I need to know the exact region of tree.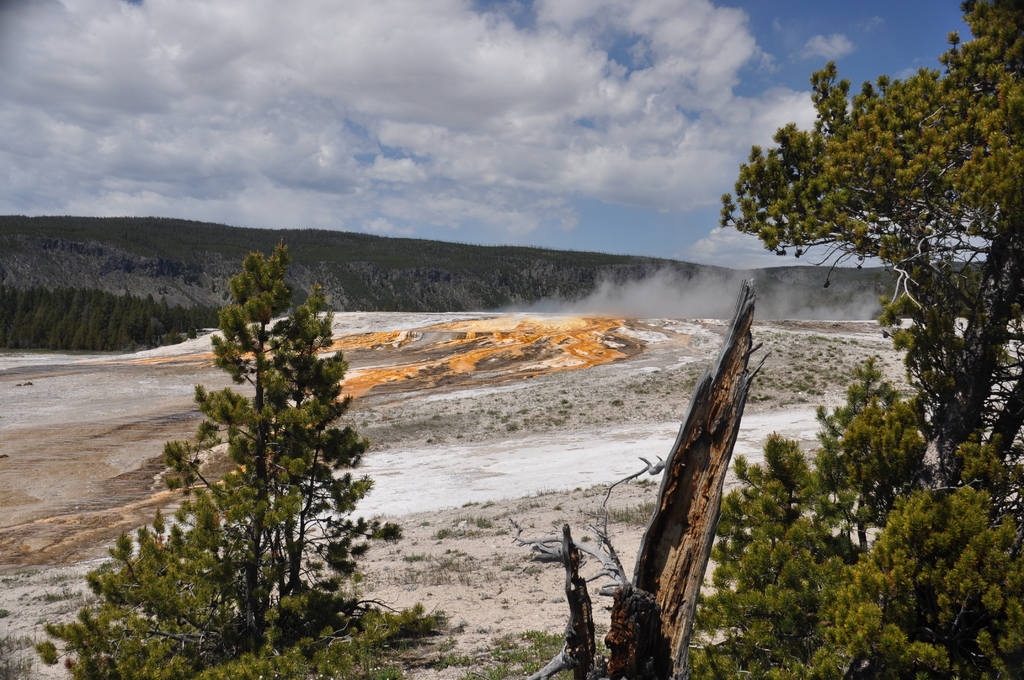
Region: x1=161 y1=236 x2=410 y2=649.
